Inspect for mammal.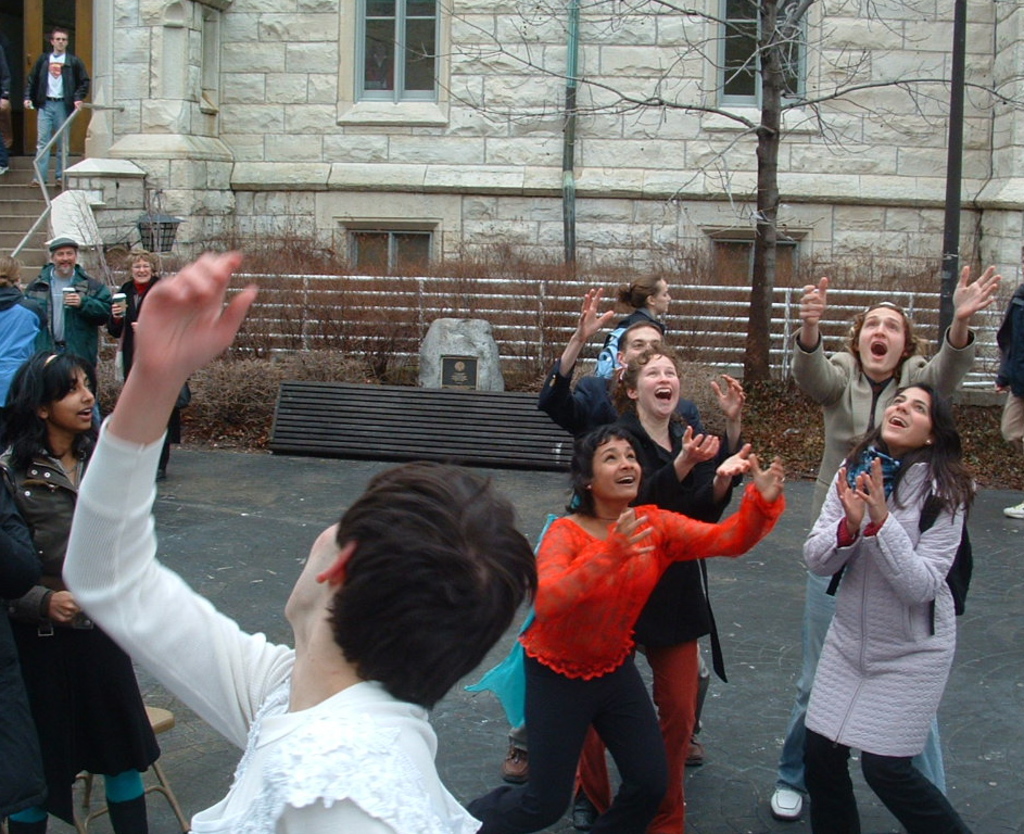
Inspection: <box>991,248,1023,522</box>.
